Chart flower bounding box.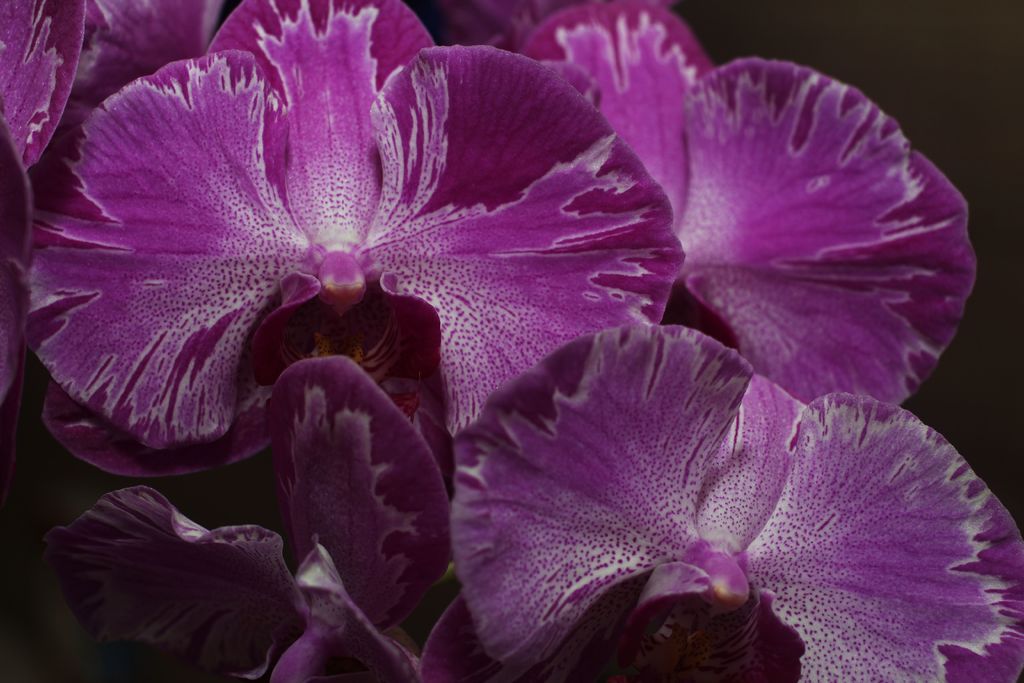
Charted: x1=449 y1=322 x2=1023 y2=682.
